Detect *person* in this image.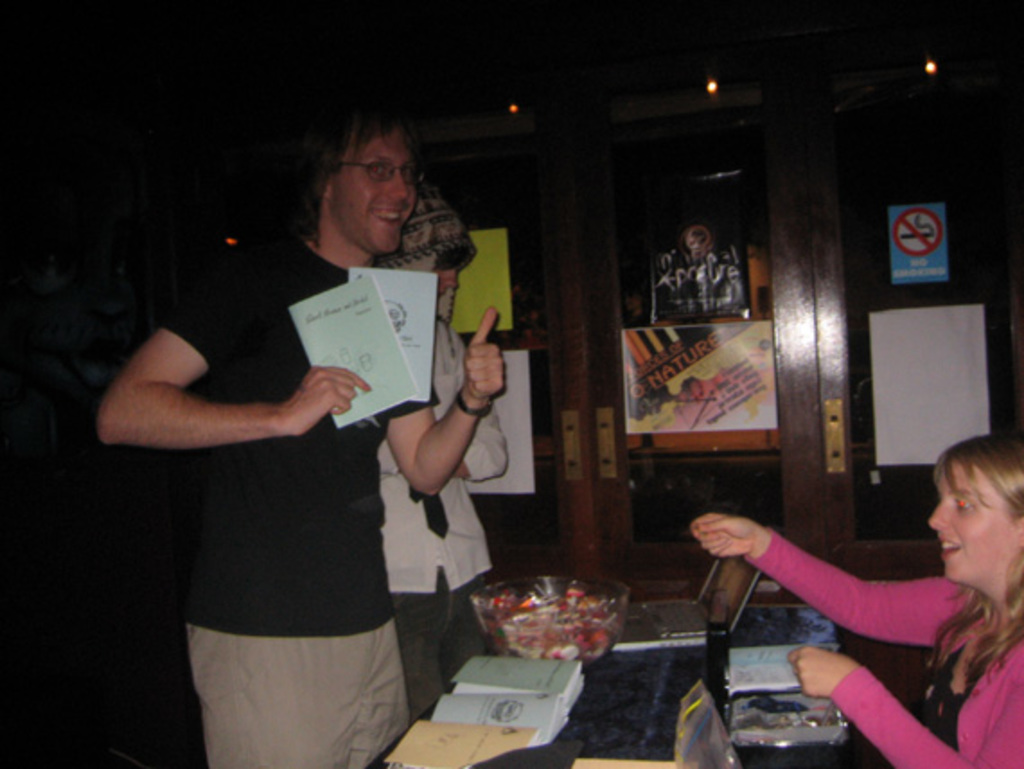
Detection: x1=374 y1=165 x2=490 y2=713.
